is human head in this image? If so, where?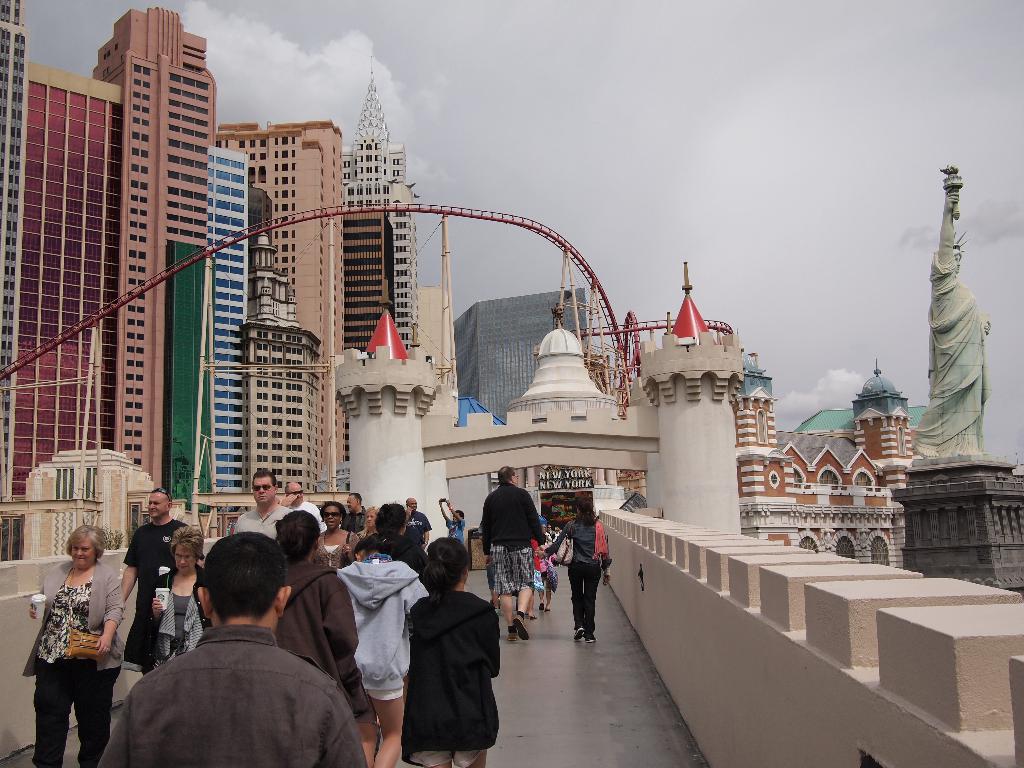
Yes, at <box>406,498,415,511</box>.
